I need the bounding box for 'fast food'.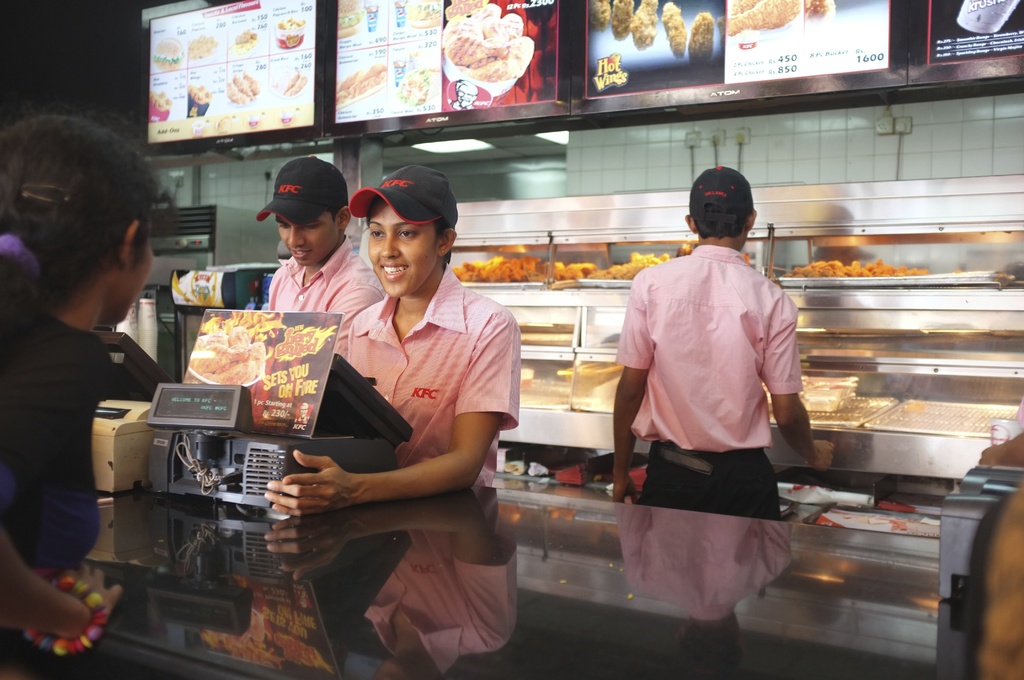
Here it is: [x1=808, y1=0, x2=834, y2=30].
